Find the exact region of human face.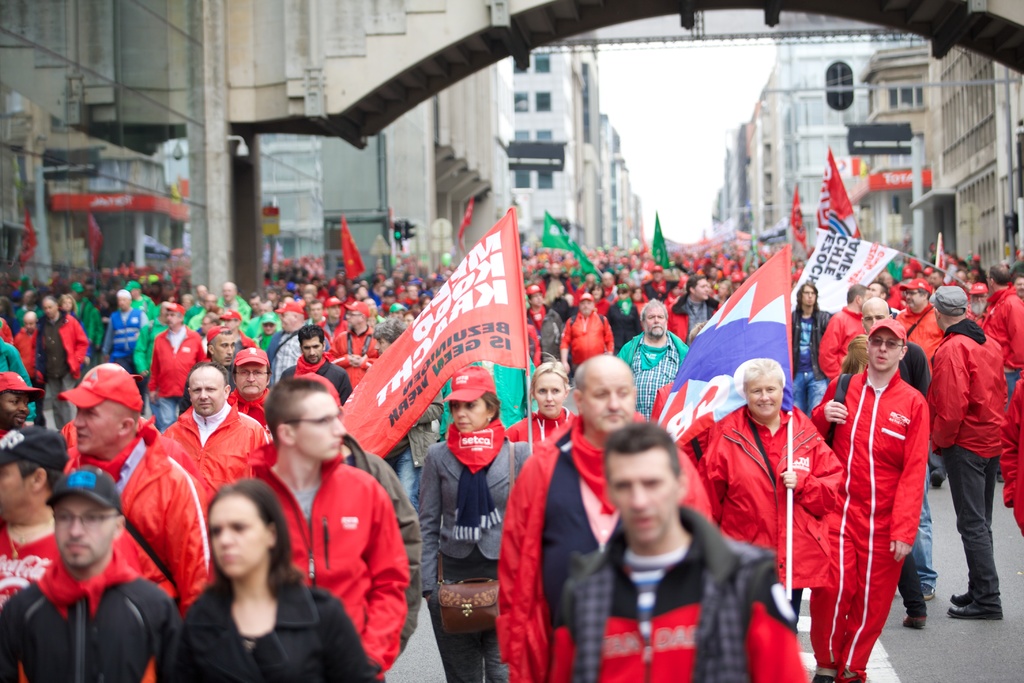
Exact region: x1=534, y1=373, x2=566, y2=413.
